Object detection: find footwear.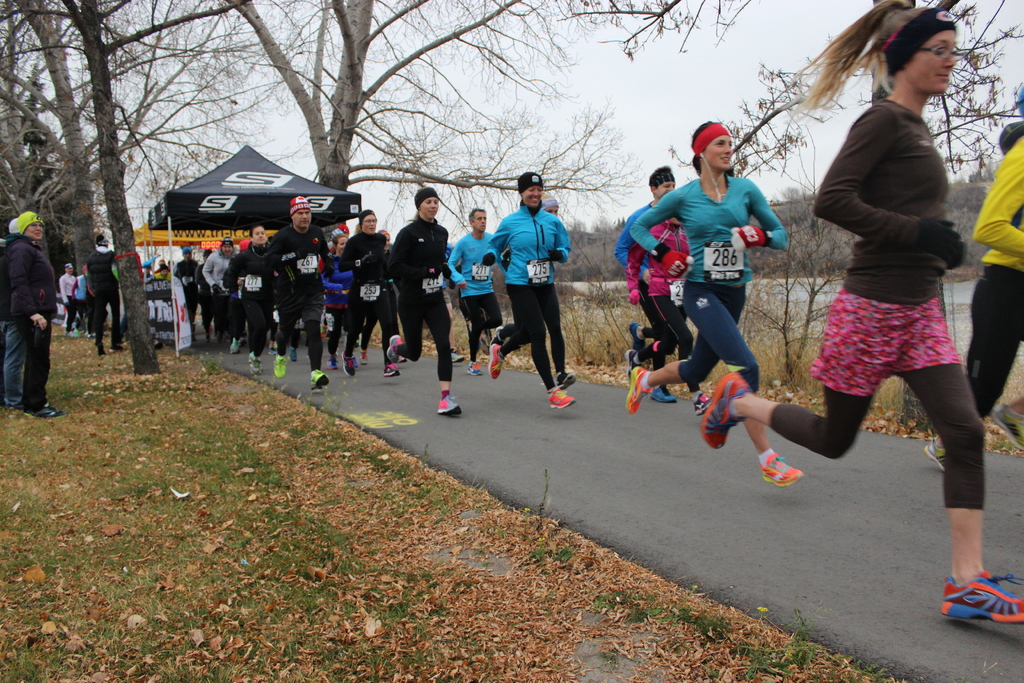
bbox=[388, 333, 403, 366].
